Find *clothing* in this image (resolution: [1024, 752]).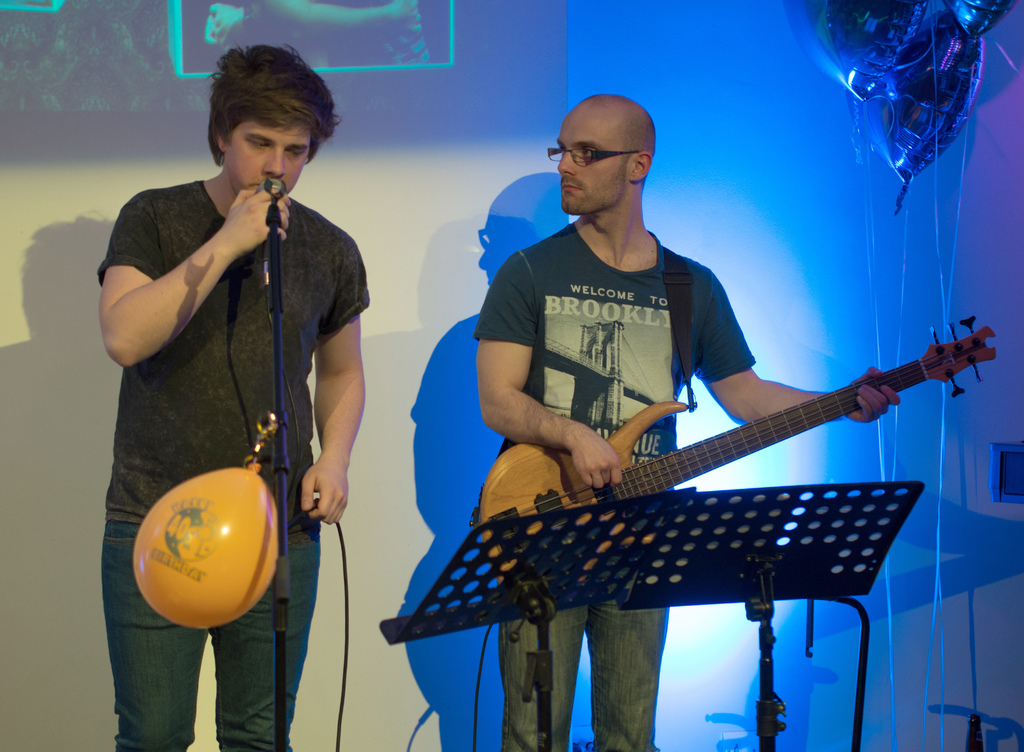
detection(474, 221, 756, 751).
